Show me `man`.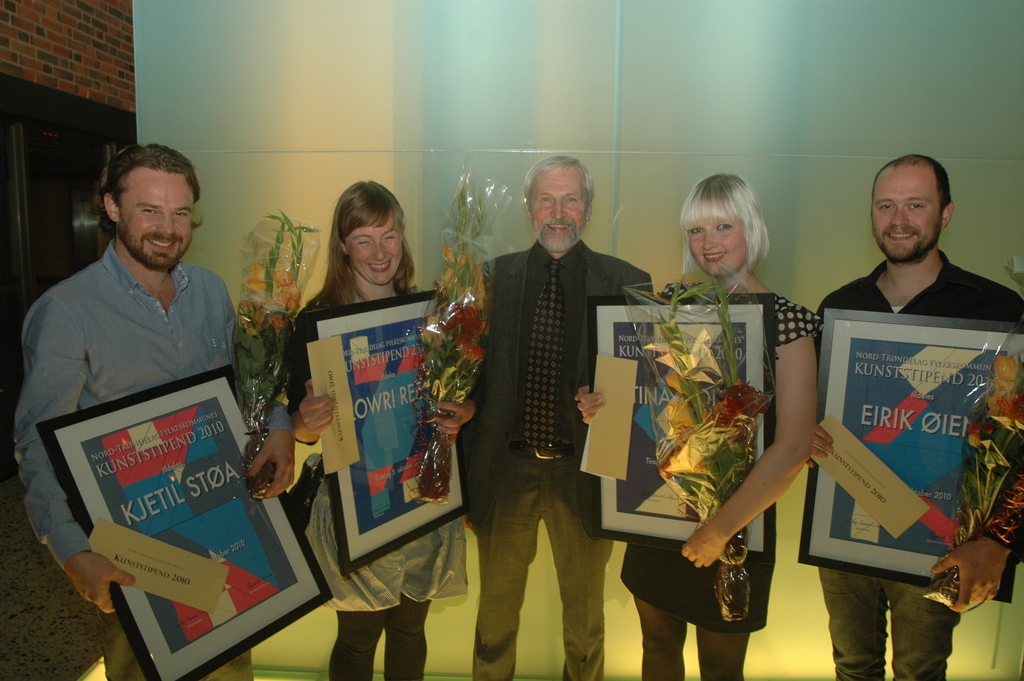
`man` is here: pyautogui.locateOnScreen(0, 133, 291, 678).
